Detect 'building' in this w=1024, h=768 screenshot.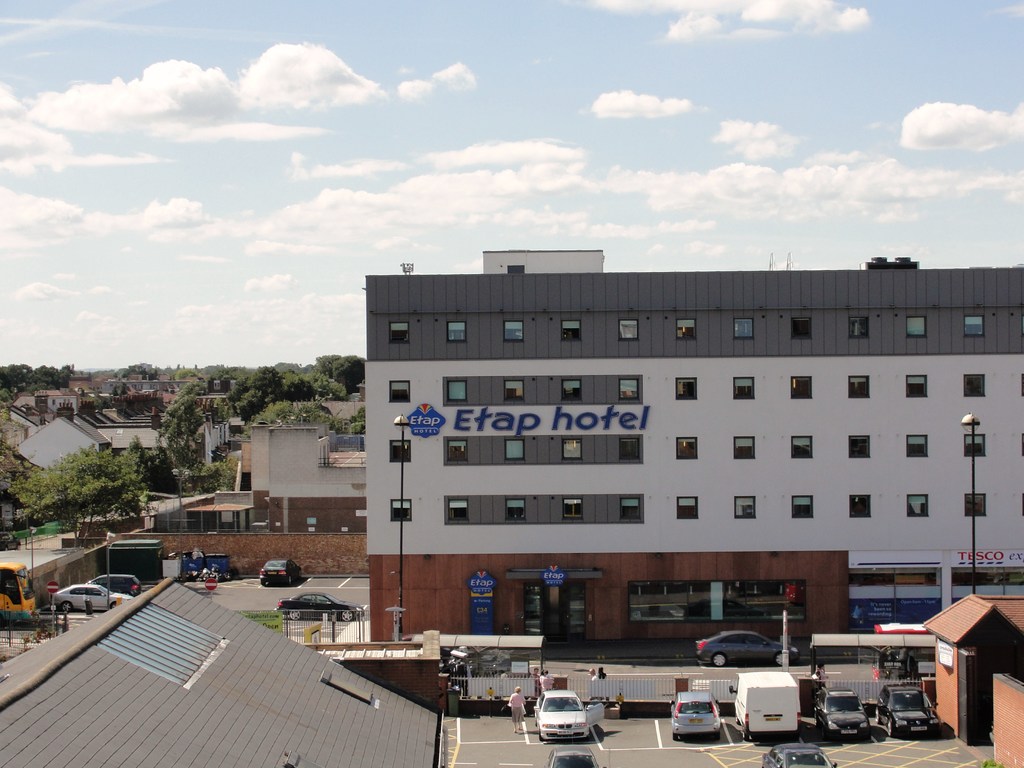
Detection: (273, 424, 367, 529).
